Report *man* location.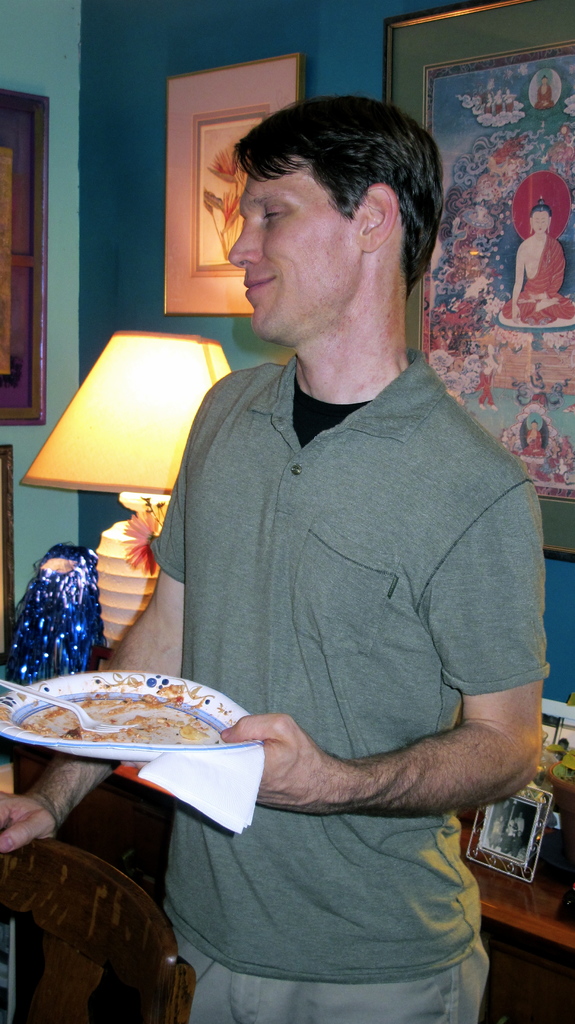
Report: [left=0, top=96, right=558, bottom=1023].
